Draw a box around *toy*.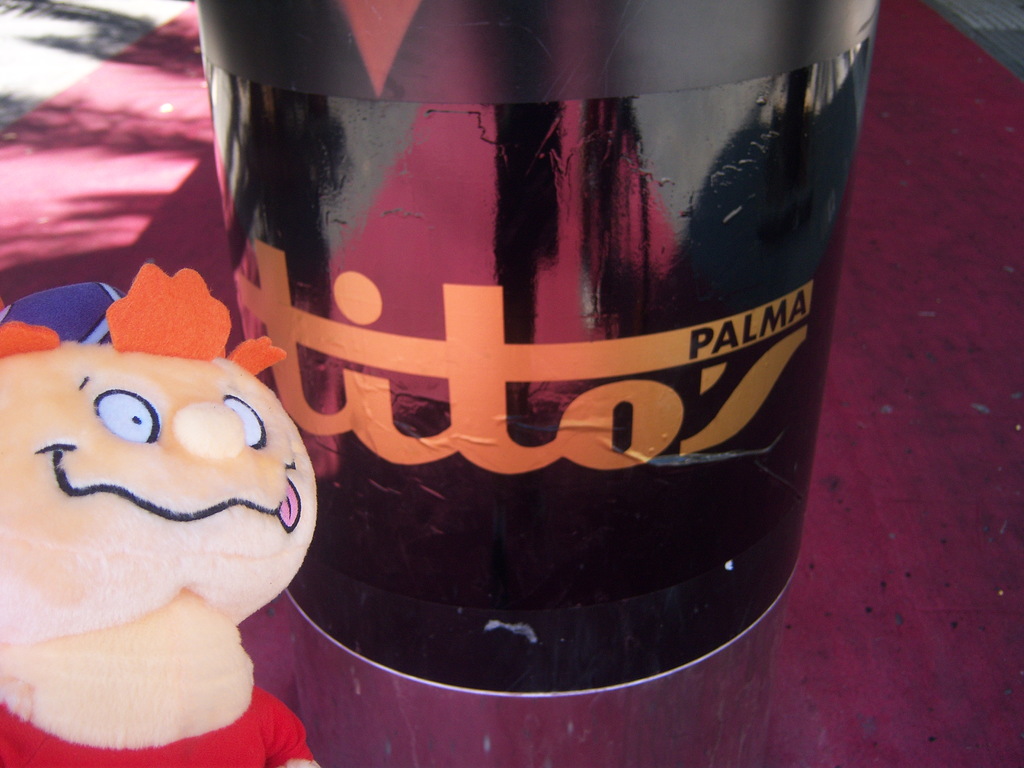
rect(0, 256, 325, 767).
